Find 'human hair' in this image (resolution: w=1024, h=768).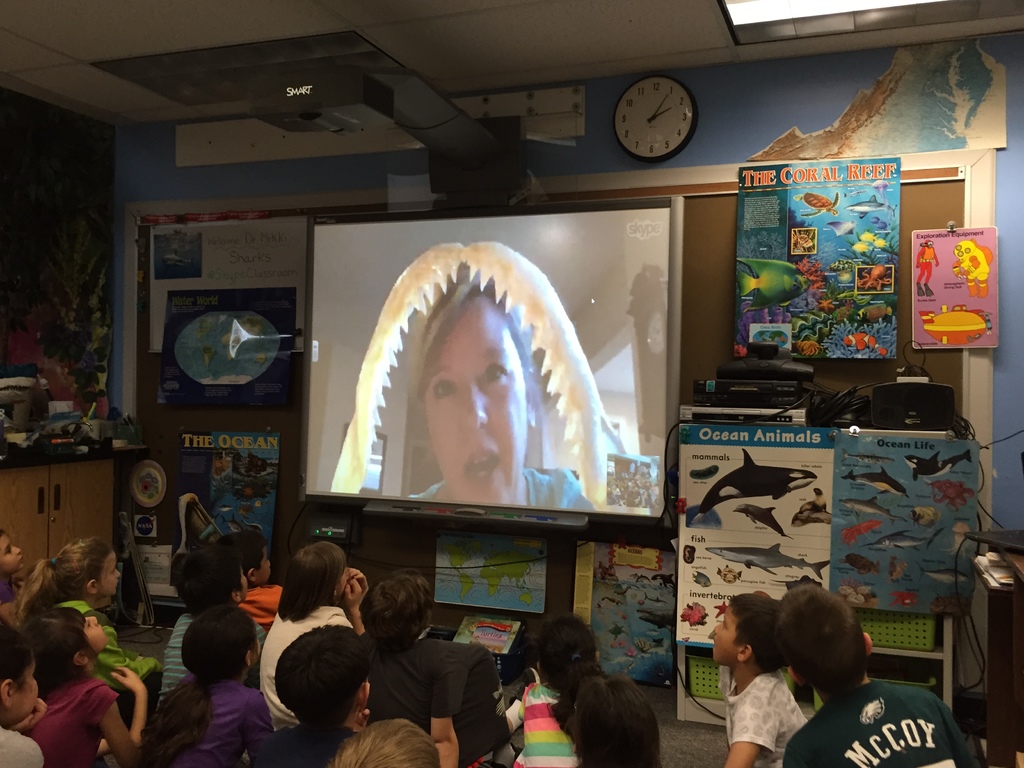
725/589/779/674.
